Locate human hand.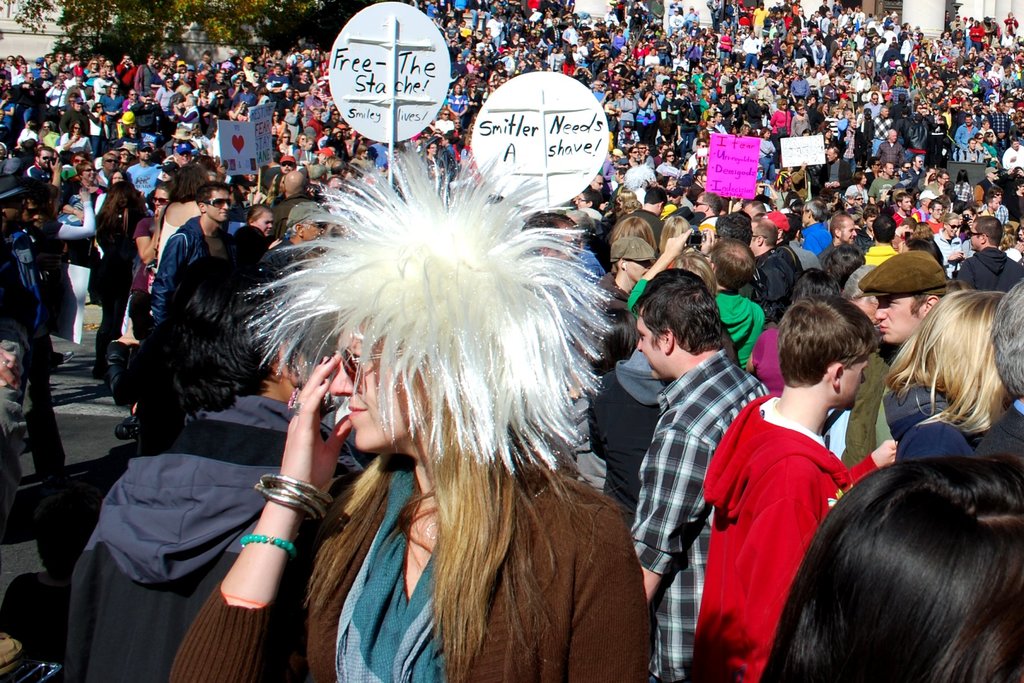
Bounding box: Rect(684, 115, 690, 120).
